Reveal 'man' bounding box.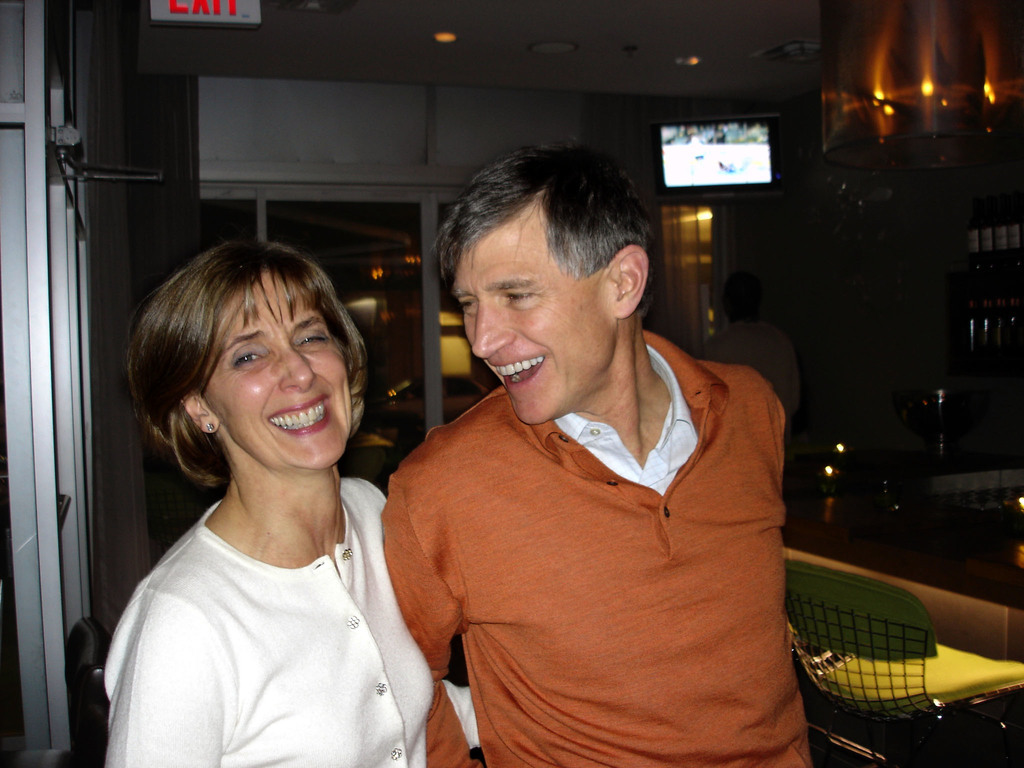
Revealed: (left=376, top=140, right=817, bottom=767).
